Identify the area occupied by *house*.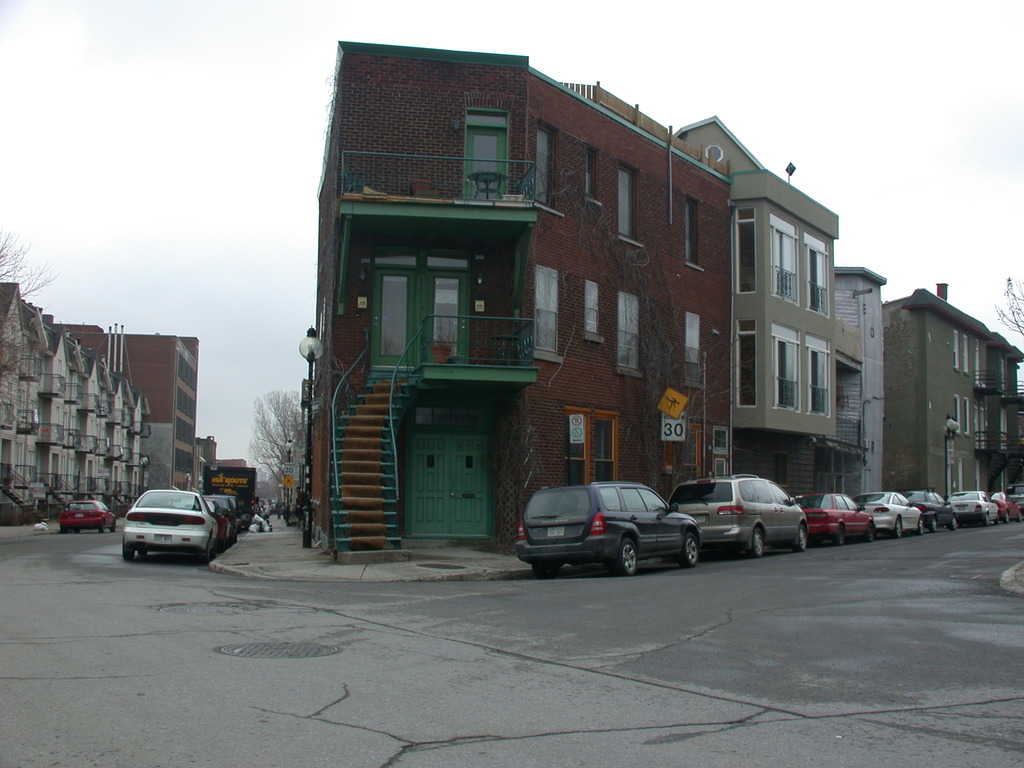
Area: bbox(0, 284, 149, 526).
